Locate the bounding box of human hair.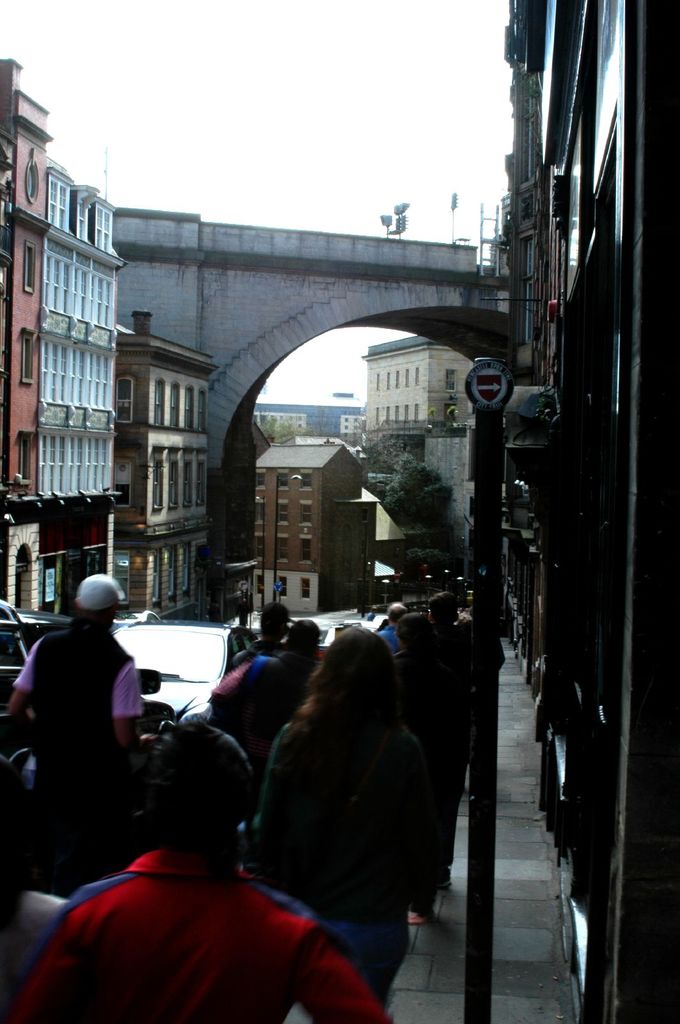
Bounding box: 393,611,429,650.
